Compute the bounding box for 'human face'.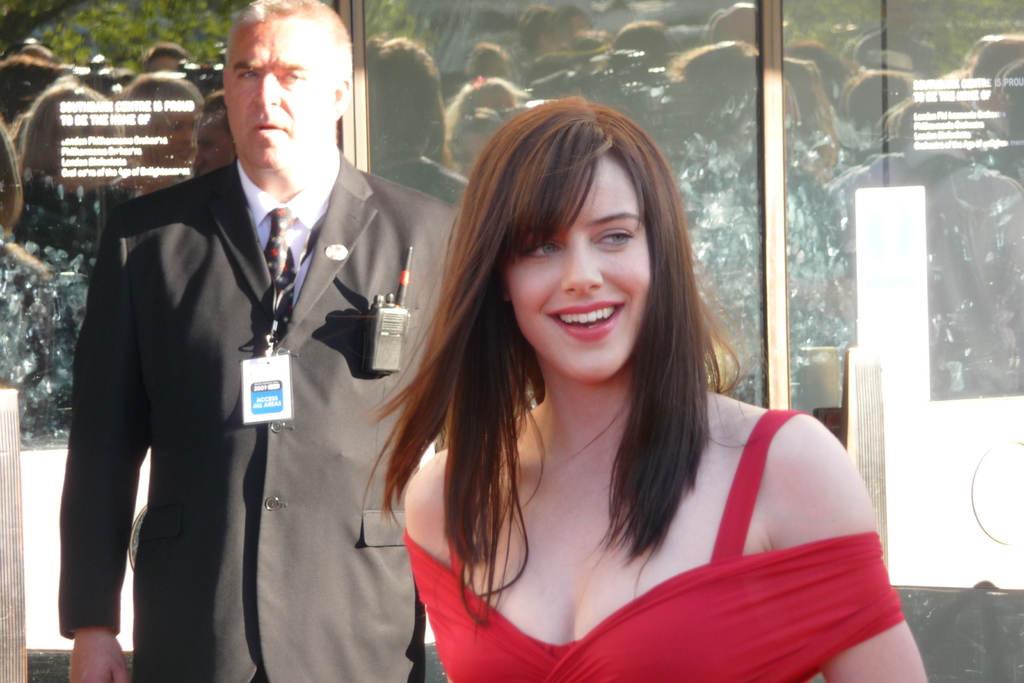
l=497, t=138, r=651, b=381.
